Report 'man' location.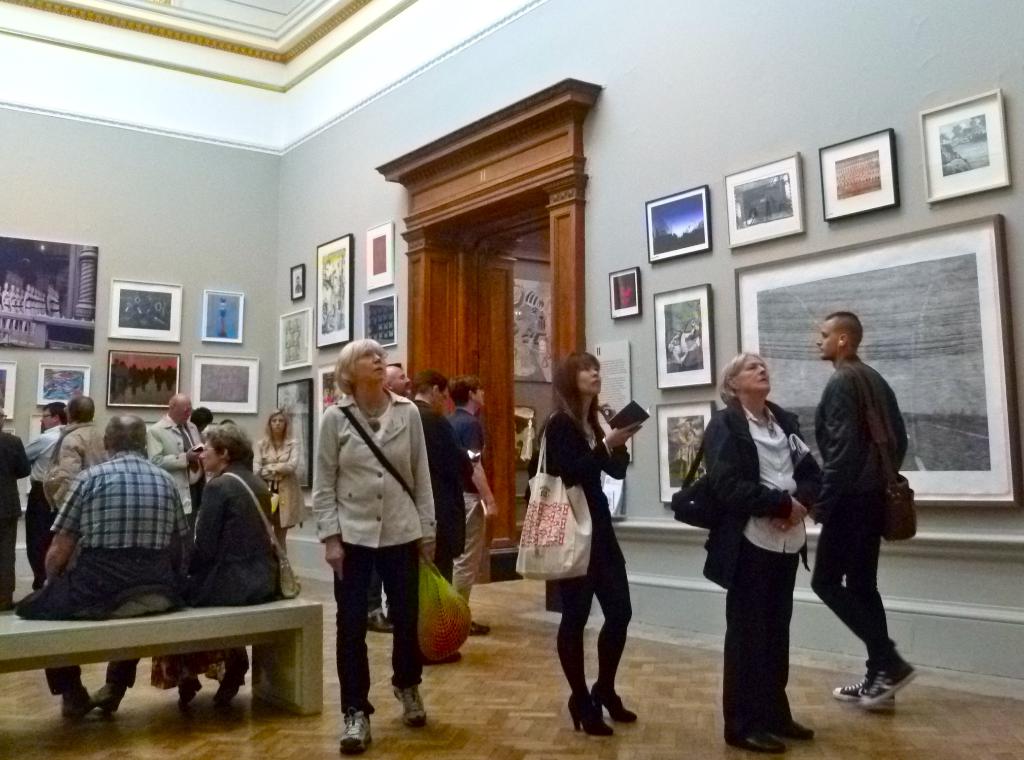
Report: [x1=447, y1=377, x2=502, y2=637].
